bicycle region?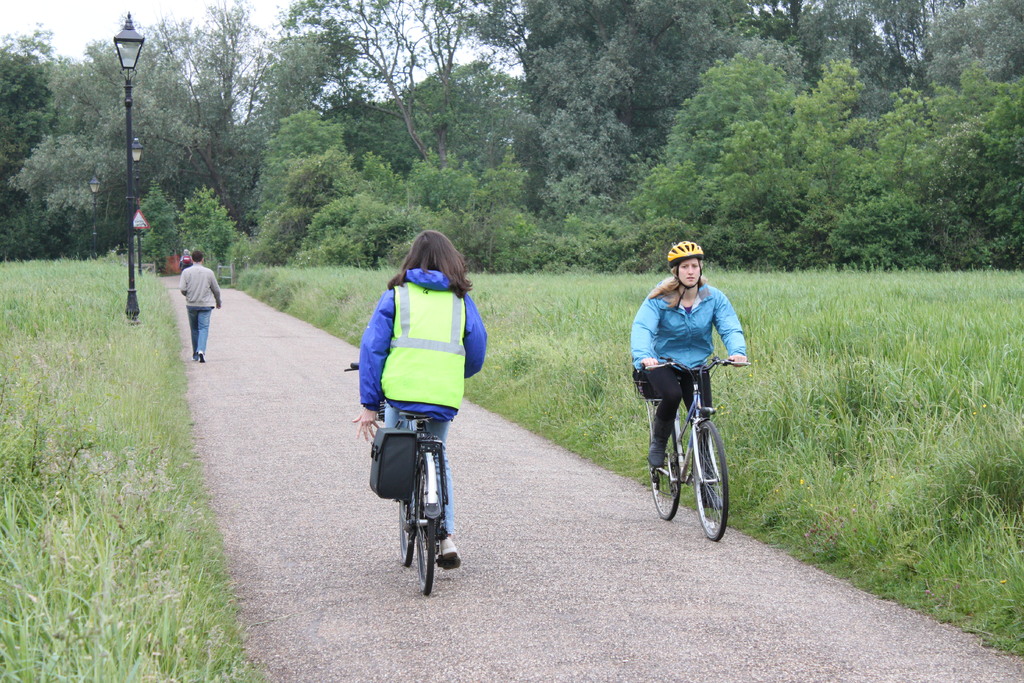
[left=649, top=357, right=748, bottom=543]
